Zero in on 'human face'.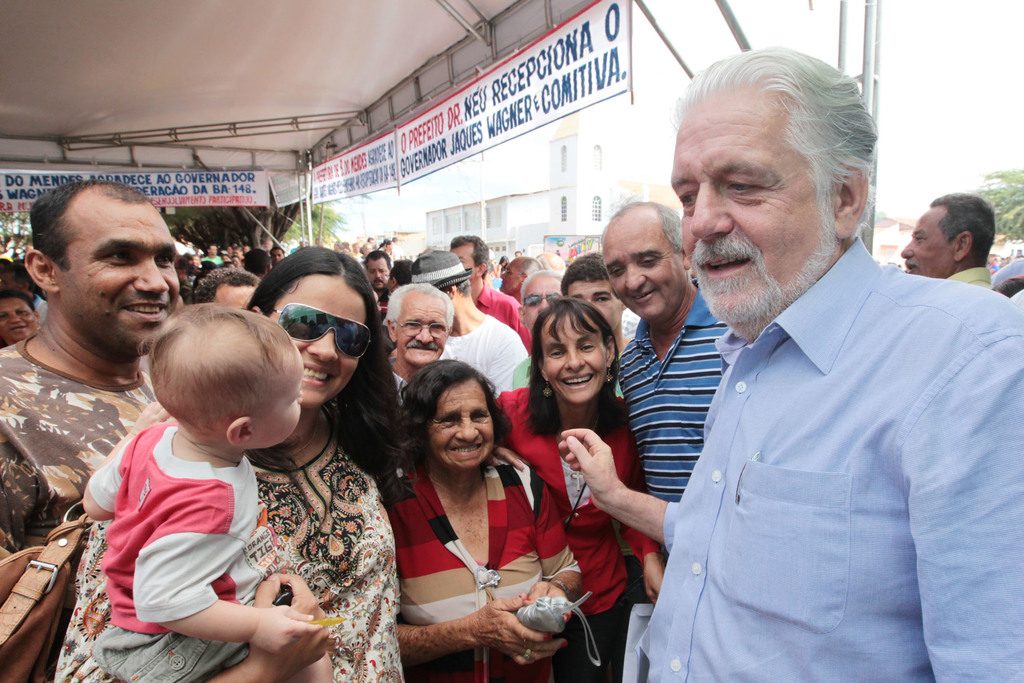
Zeroed in: (399,295,454,362).
